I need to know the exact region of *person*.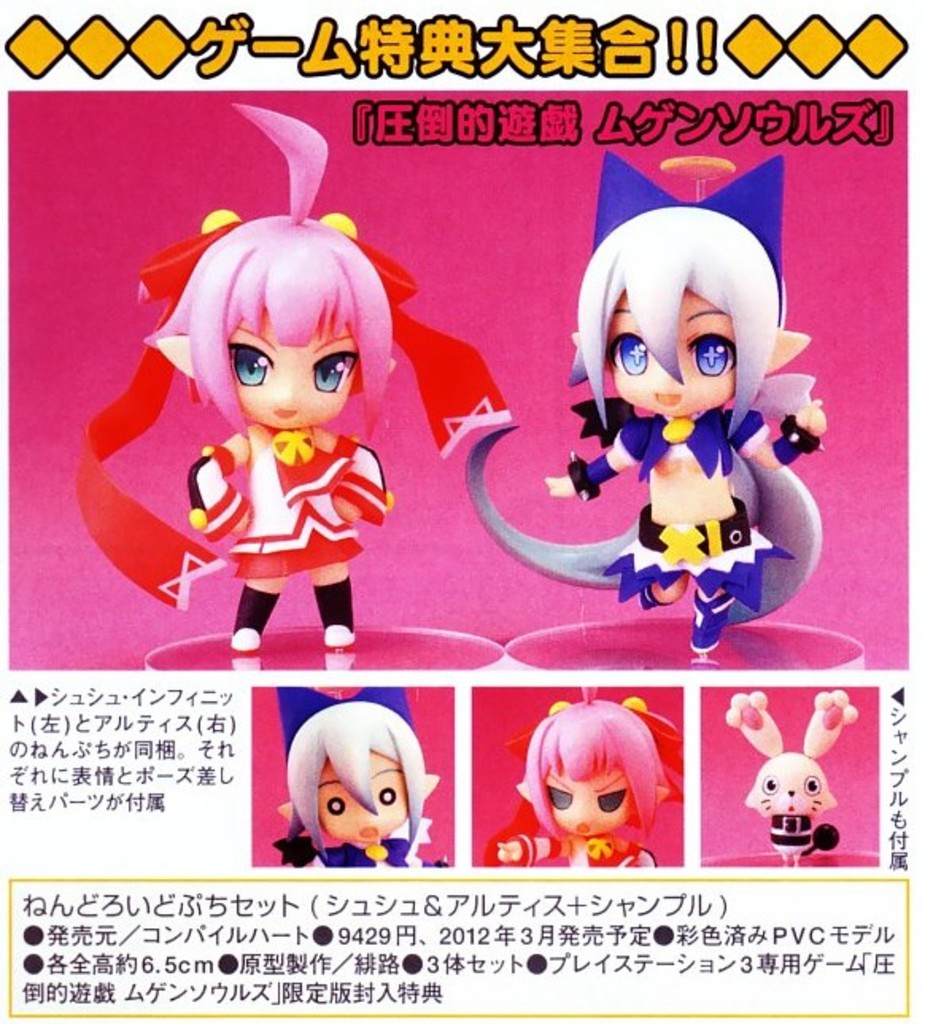
Region: <region>548, 200, 817, 650</region>.
